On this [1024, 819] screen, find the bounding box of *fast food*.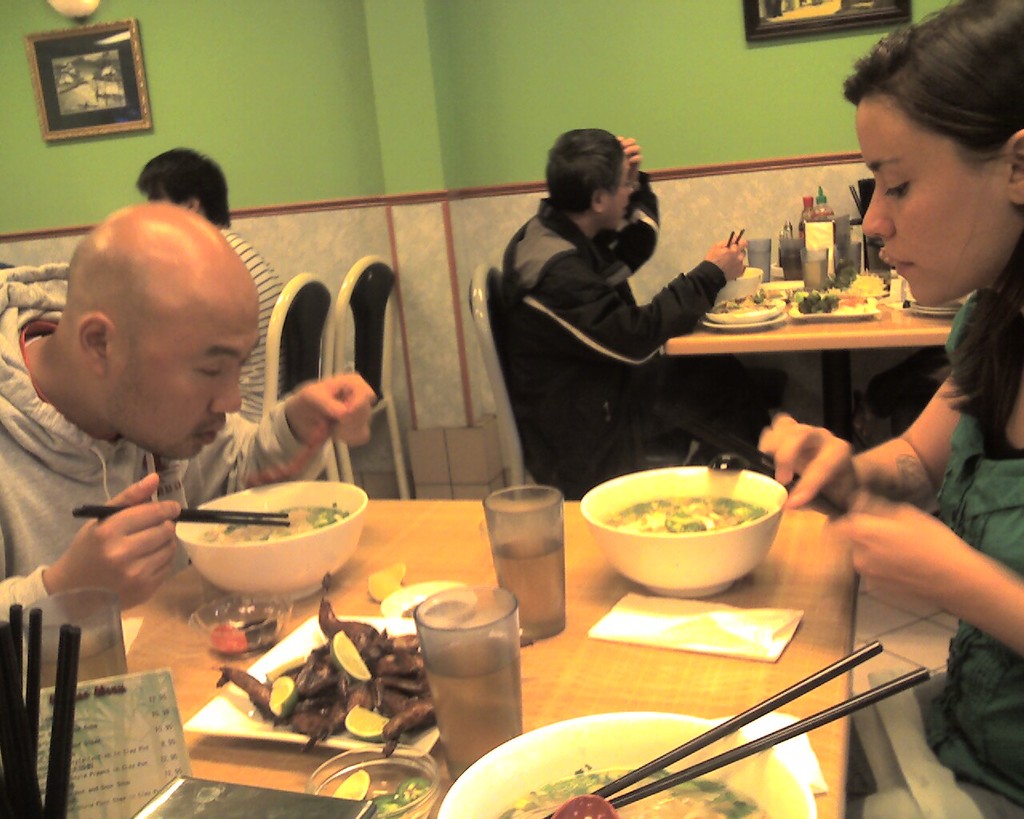
Bounding box: {"left": 498, "top": 765, "right": 774, "bottom": 818}.
